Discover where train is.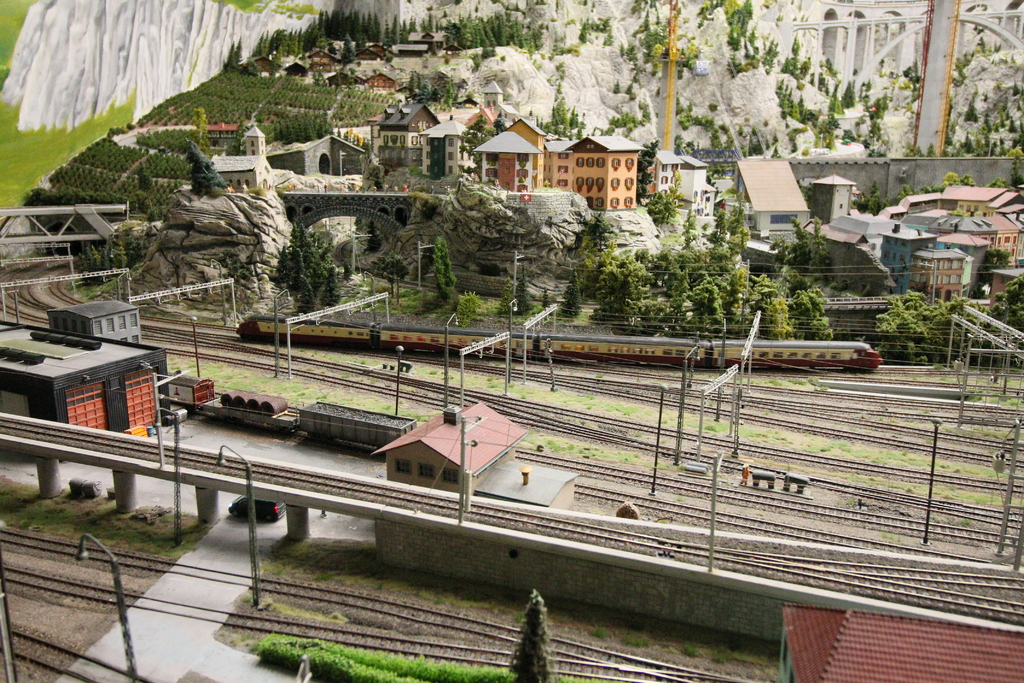
Discovered at crop(236, 315, 881, 372).
